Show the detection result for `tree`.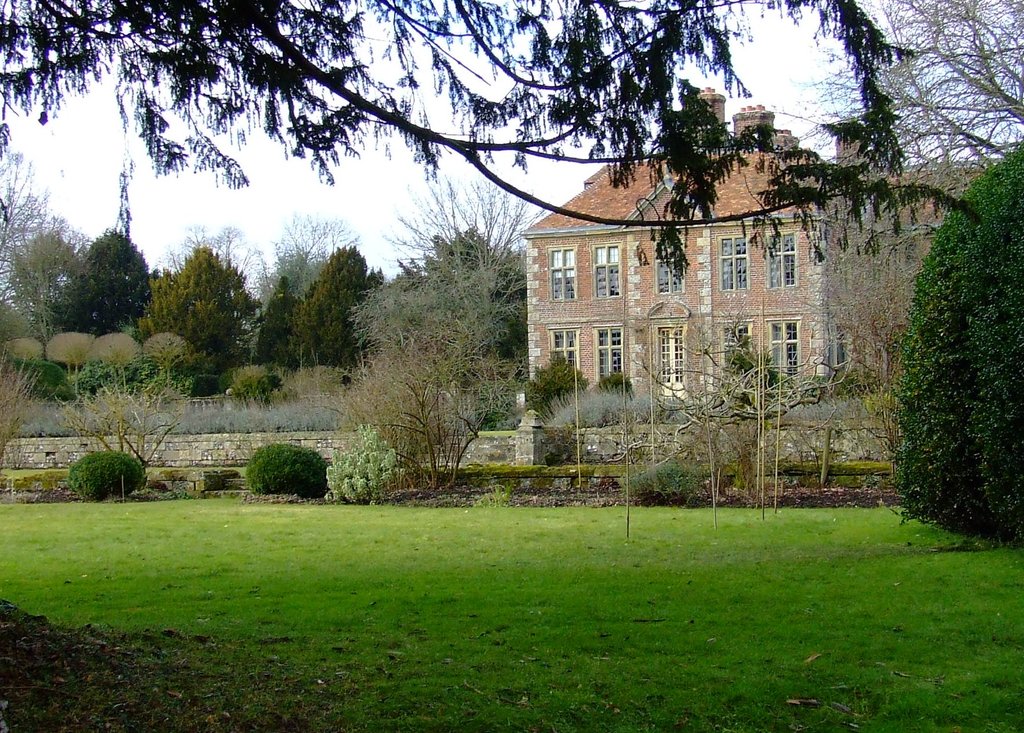
Rect(136, 251, 268, 395).
